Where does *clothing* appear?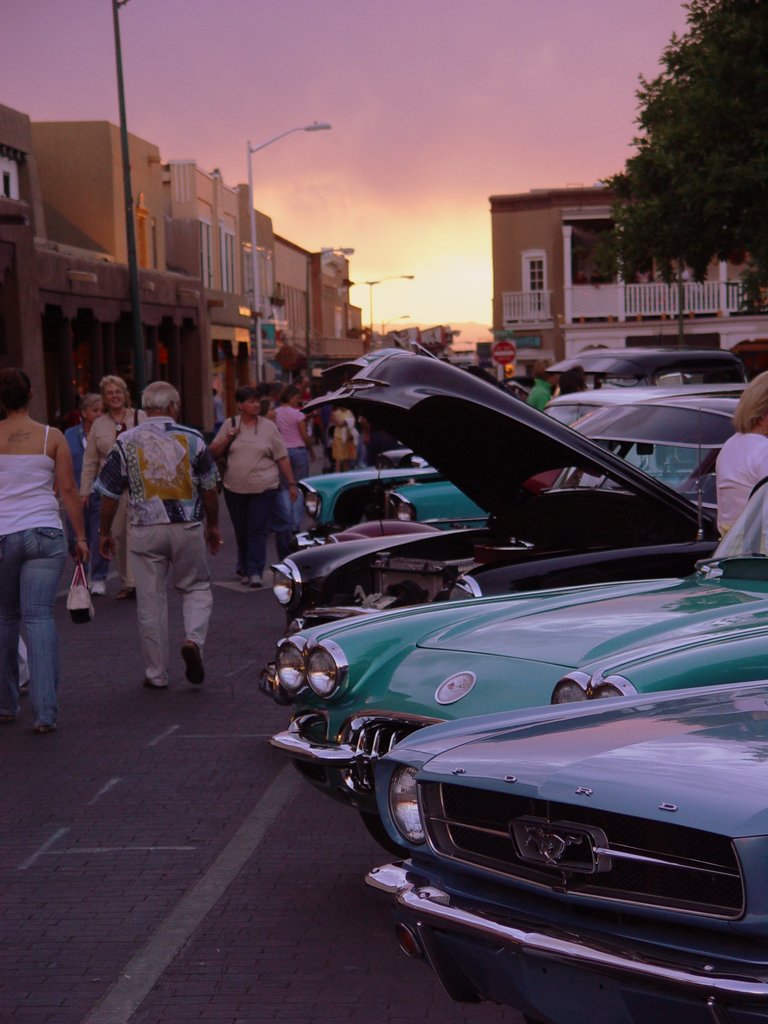
Appears at bbox=(529, 382, 553, 413).
